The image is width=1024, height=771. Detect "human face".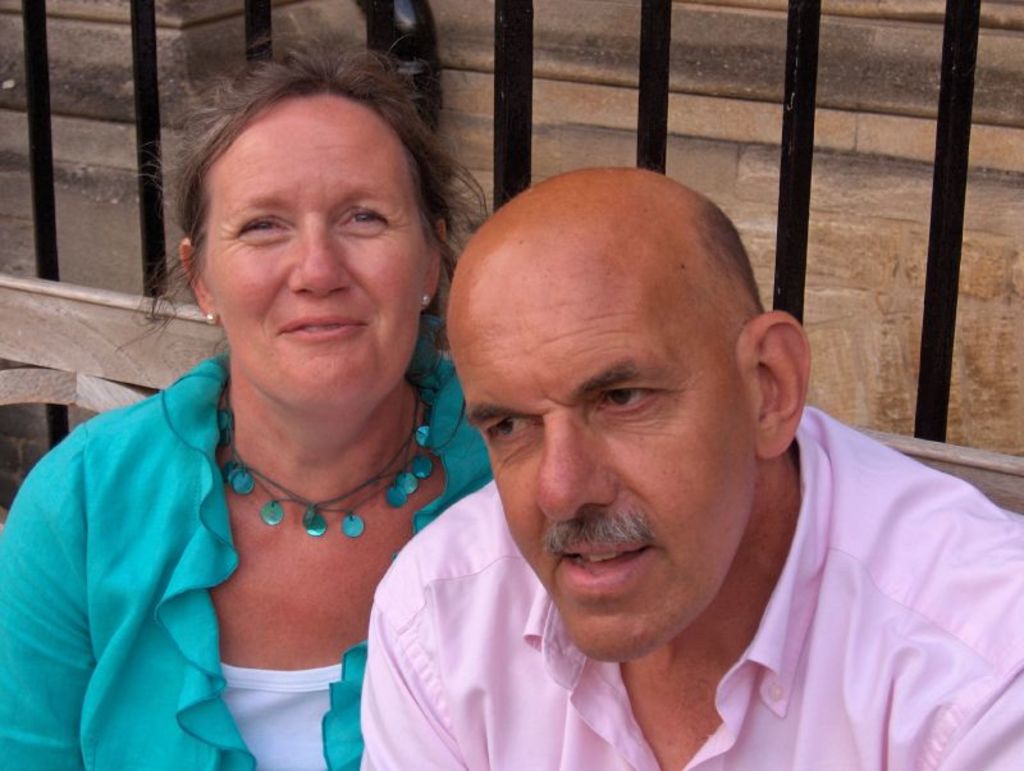
Detection: [x1=447, y1=248, x2=759, y2=658].
